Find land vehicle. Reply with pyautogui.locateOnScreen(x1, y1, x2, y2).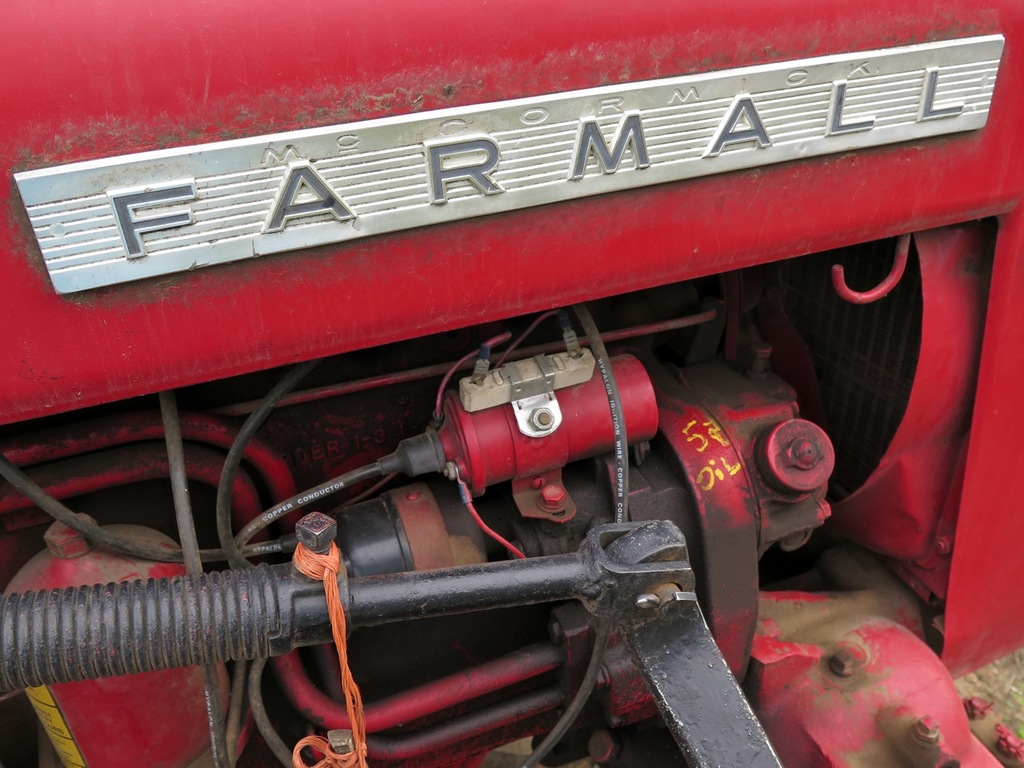
pyautogui.locateOnScreen(18, 74, 971, 757).
